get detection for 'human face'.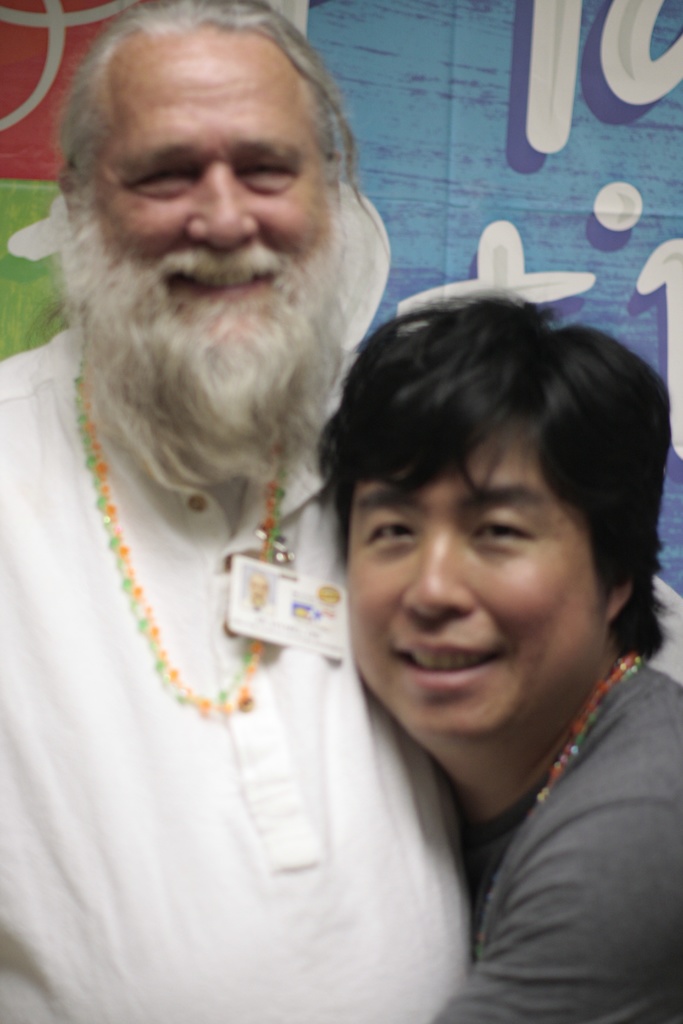
Detection: Rect(86, 20, 345, 355).
